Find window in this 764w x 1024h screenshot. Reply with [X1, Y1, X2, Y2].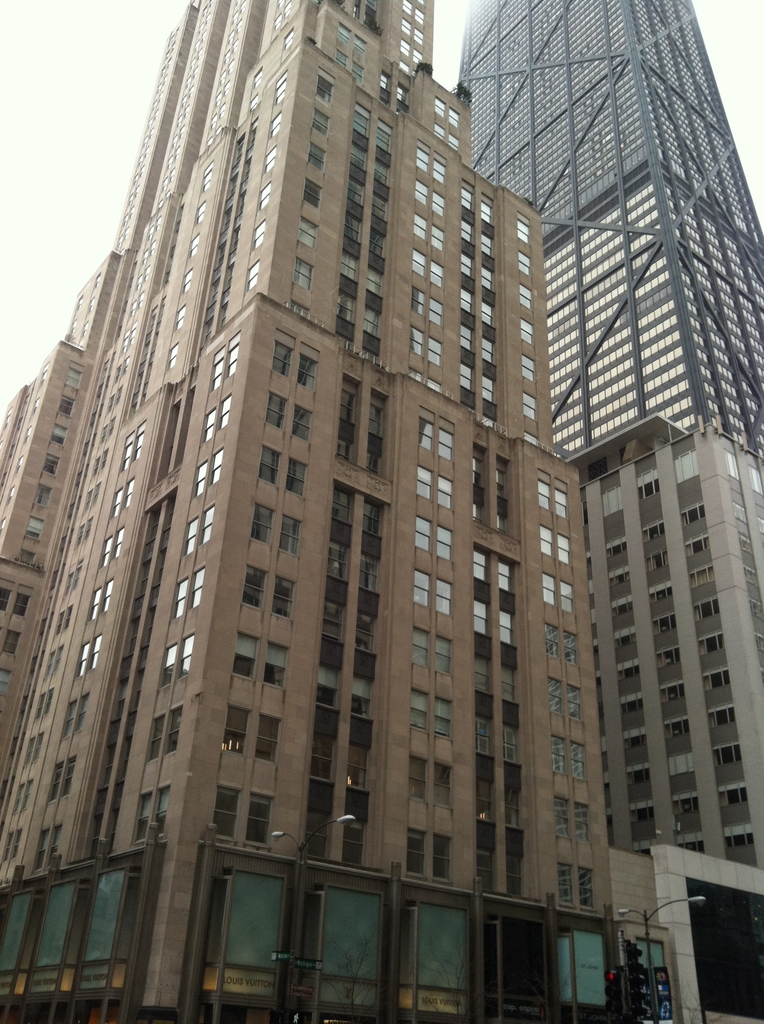
[298, 355, 321, 392].
